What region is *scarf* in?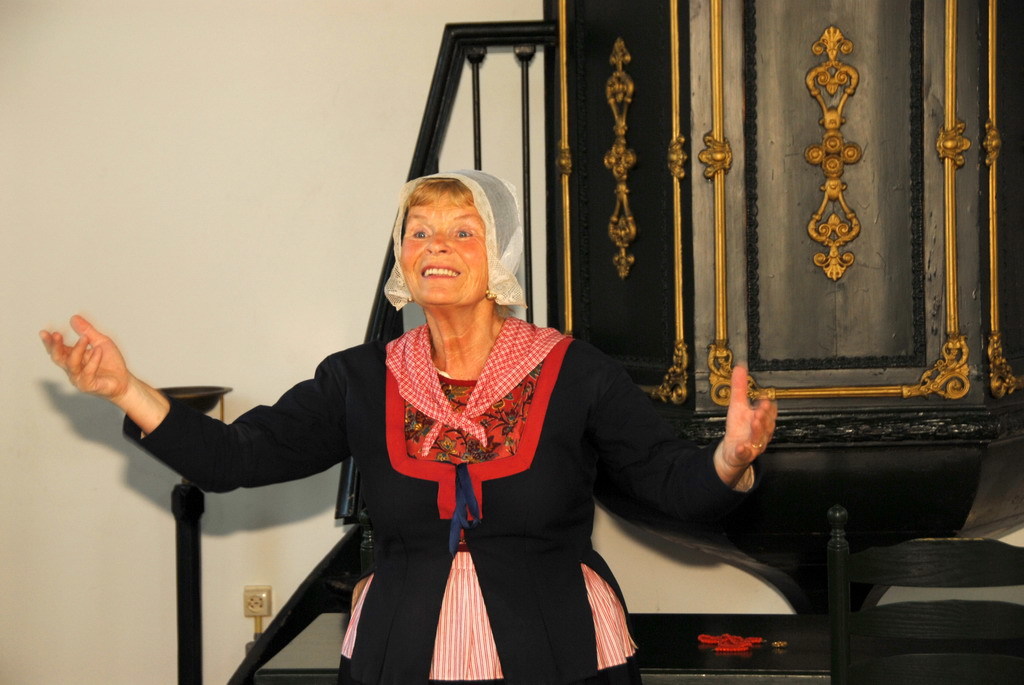
Rect(376, 317, 560, 459).
